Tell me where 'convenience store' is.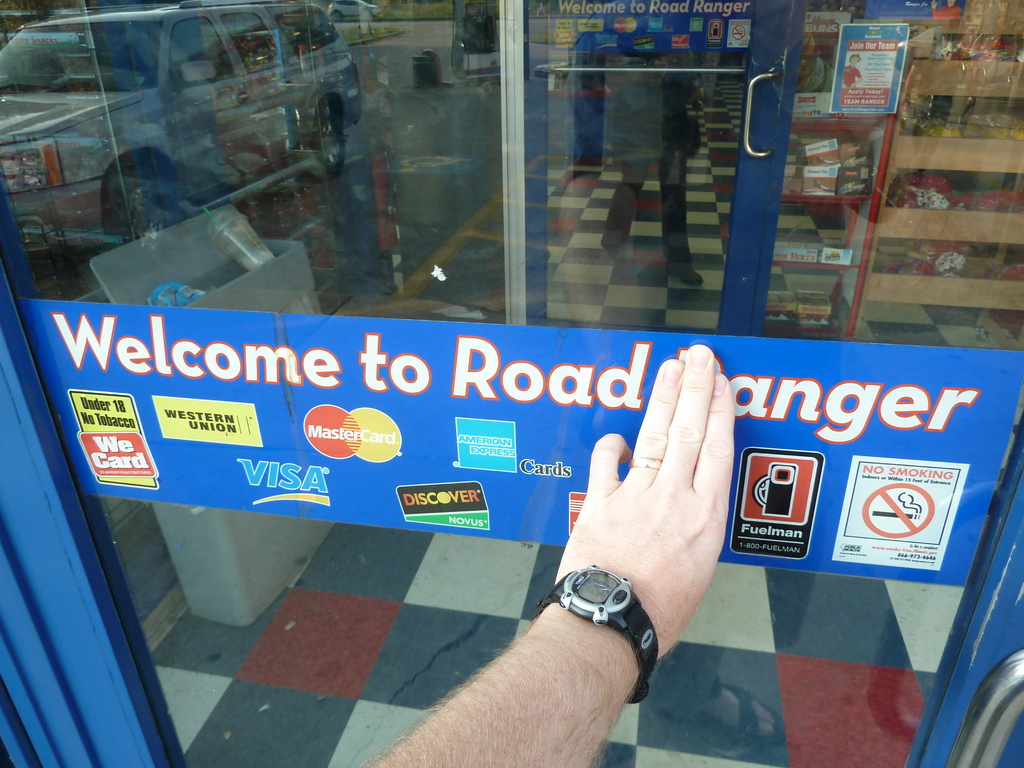
'convenience store' is at [0, 8, 1023, 767].
